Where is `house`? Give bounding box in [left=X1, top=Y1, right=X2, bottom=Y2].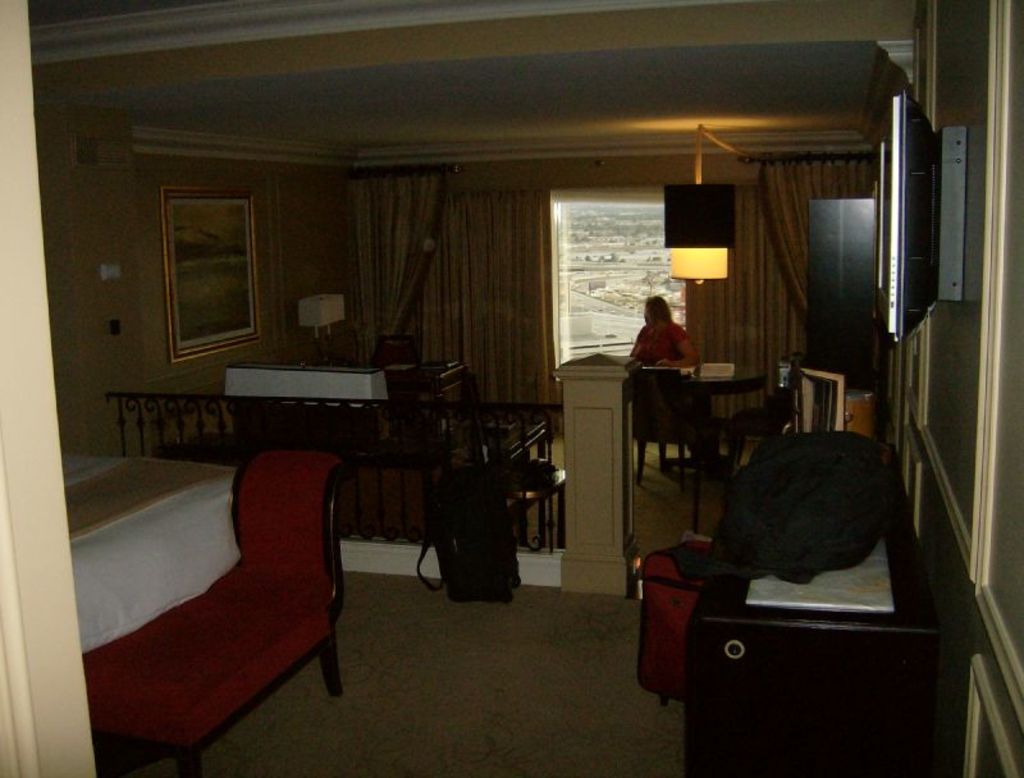
[left=0, top=0, right=1023, bottom=775].
